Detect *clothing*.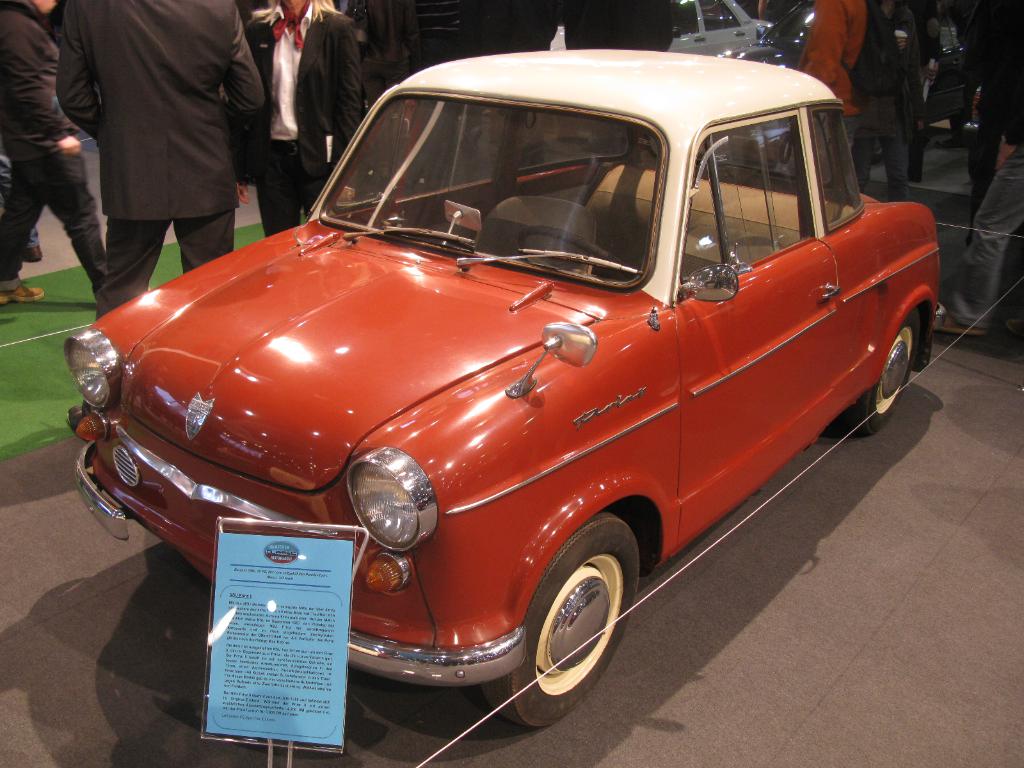
Detected at [243, 3, 367, 234].
